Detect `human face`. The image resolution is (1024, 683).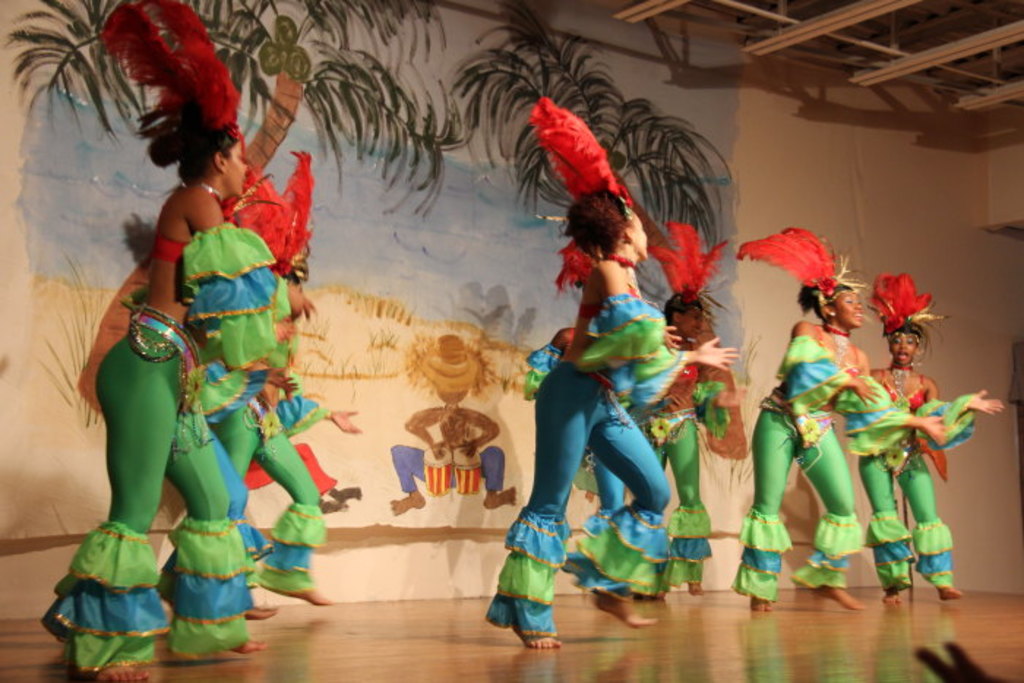
bbox=(632, 214, 651, 257).
